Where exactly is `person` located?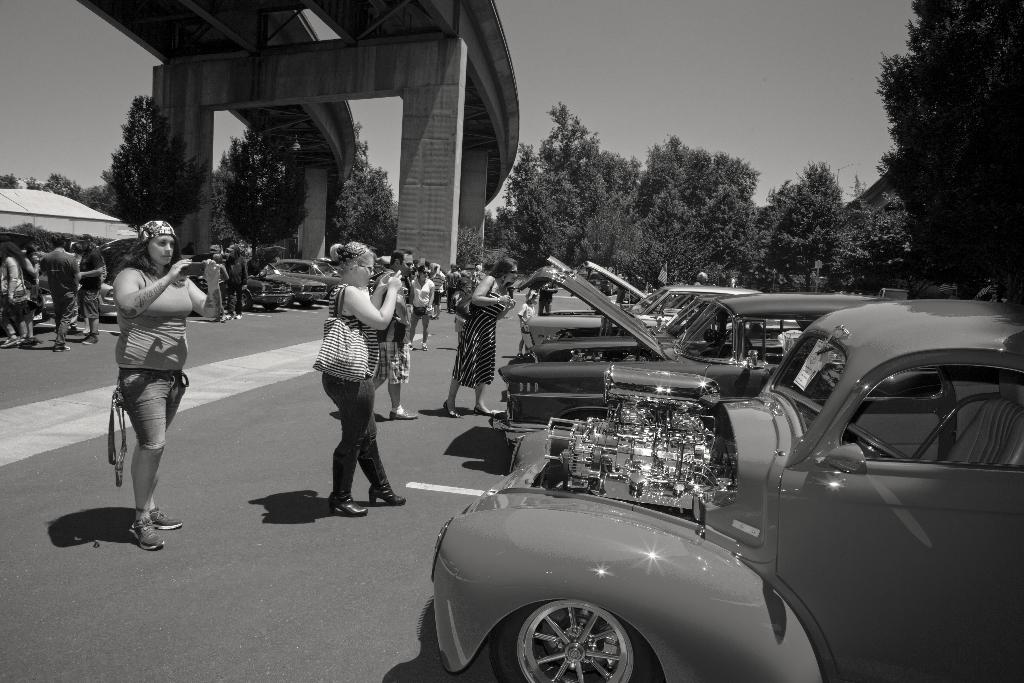
Its bounding box is 372,242,423,420.
